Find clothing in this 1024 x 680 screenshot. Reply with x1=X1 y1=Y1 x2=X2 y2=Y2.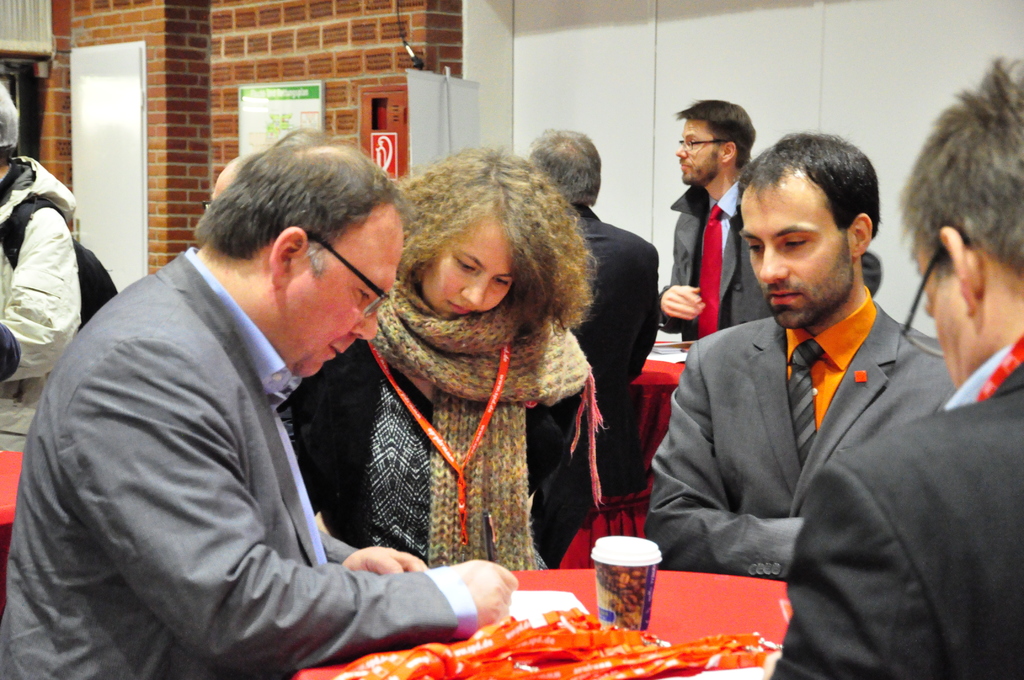
x1=775 y1=325 x2=1023 y2=679.
